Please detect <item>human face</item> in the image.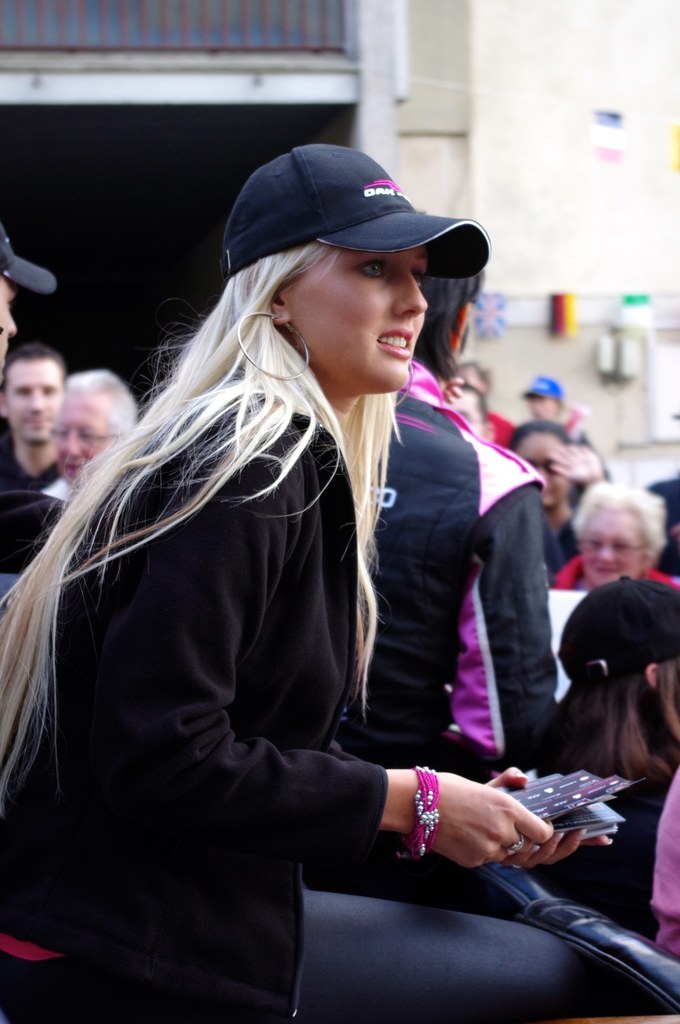
(left=296, top=245, right=425, bottom=397).
